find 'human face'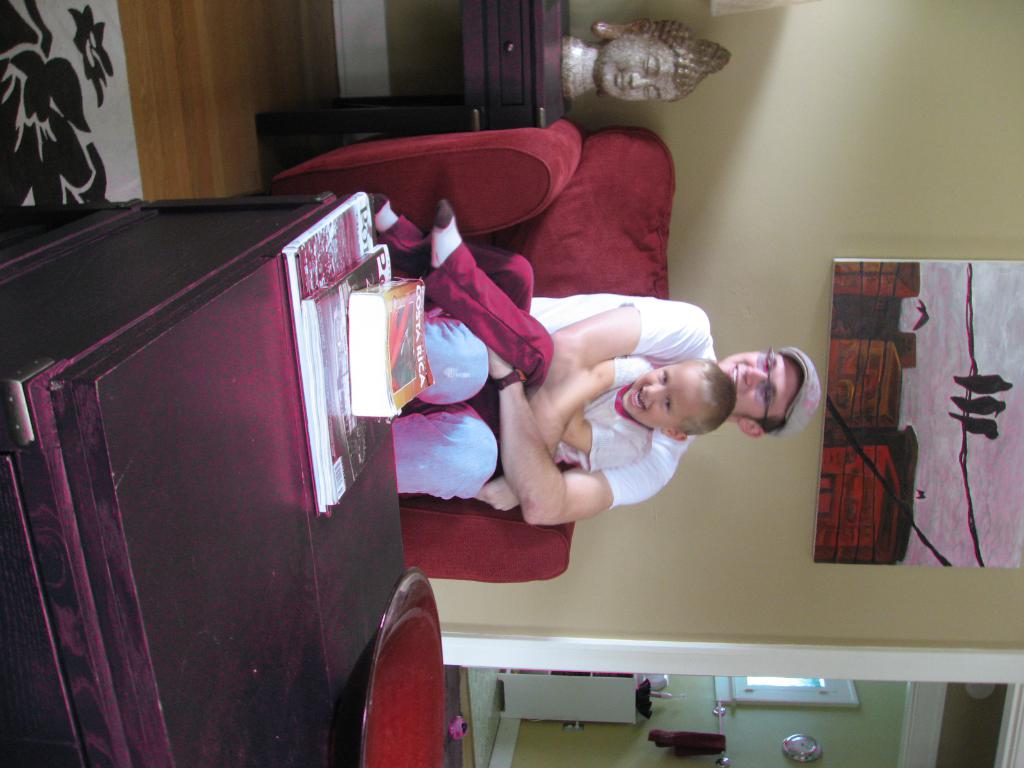
bbox(623, 360, 707, 426)
